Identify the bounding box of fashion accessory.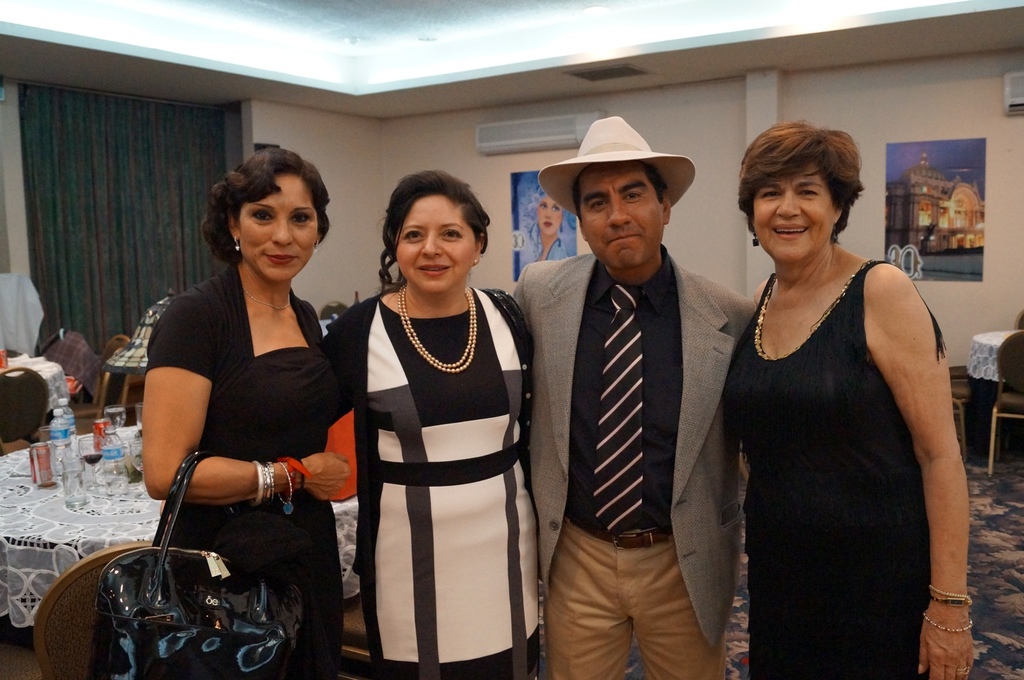
region(956, 665, 971, 679).
